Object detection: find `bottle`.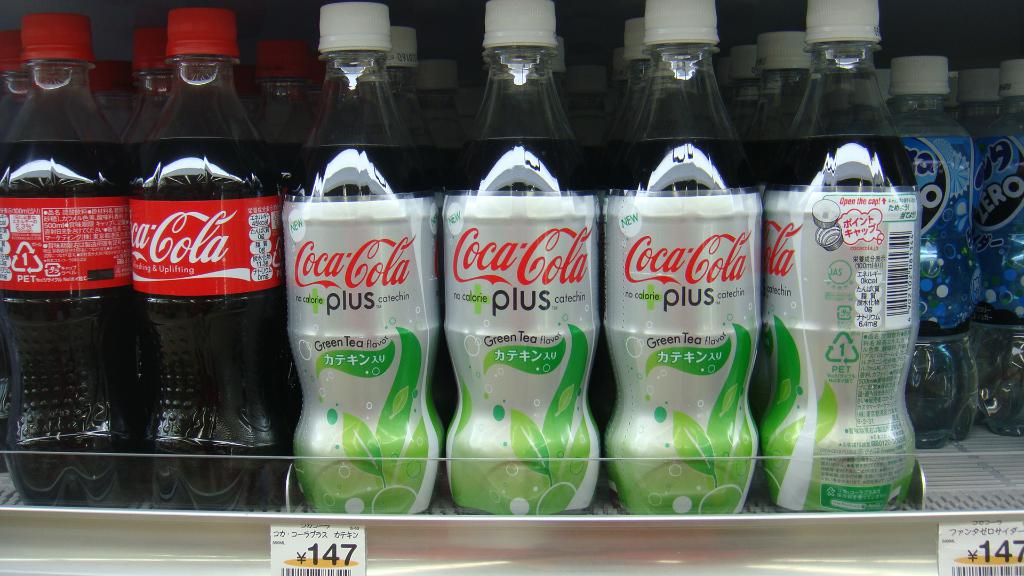
rect(627, 17, 652, 99).
